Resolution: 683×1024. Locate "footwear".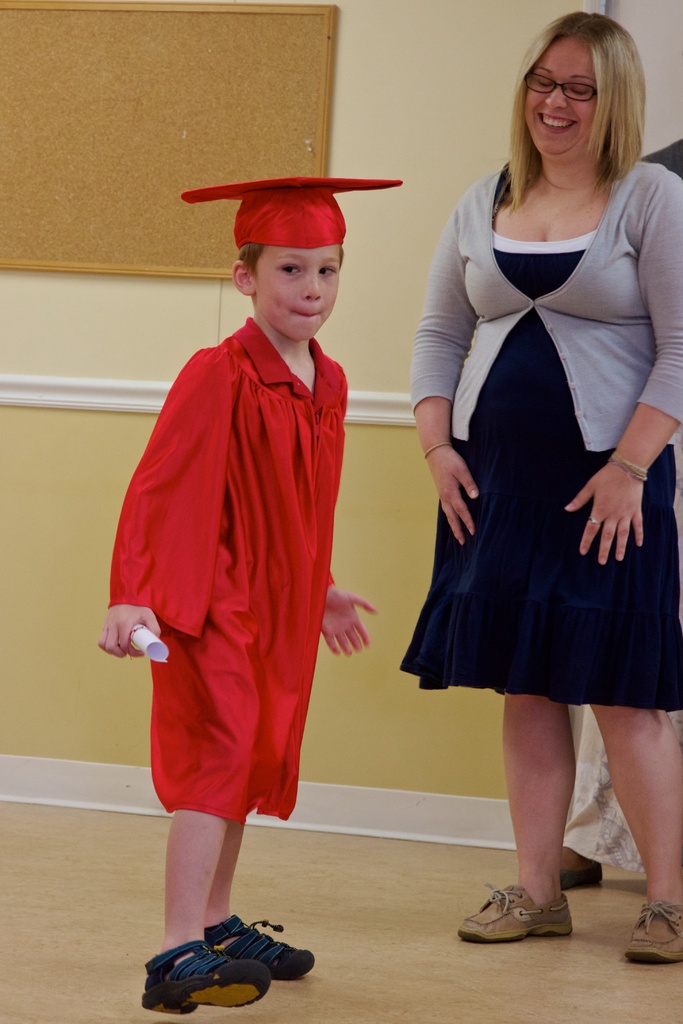
{"left": 561, "top": 858, "right": 604, "bottom": 888}.
